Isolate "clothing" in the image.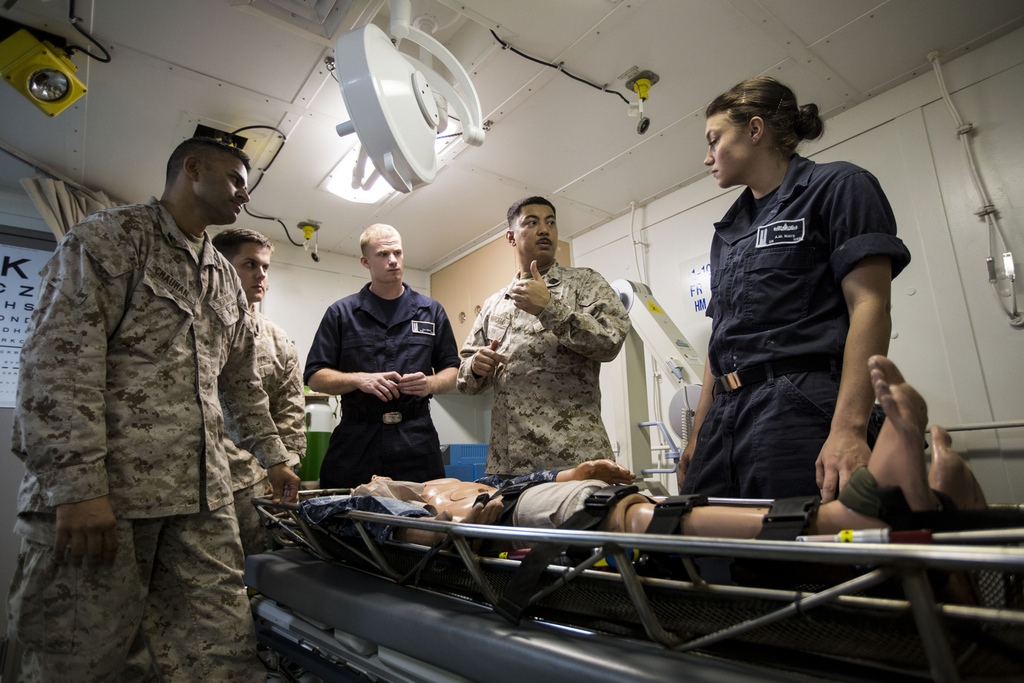
Isolated region: Rect(457, 259, 636, 483).
